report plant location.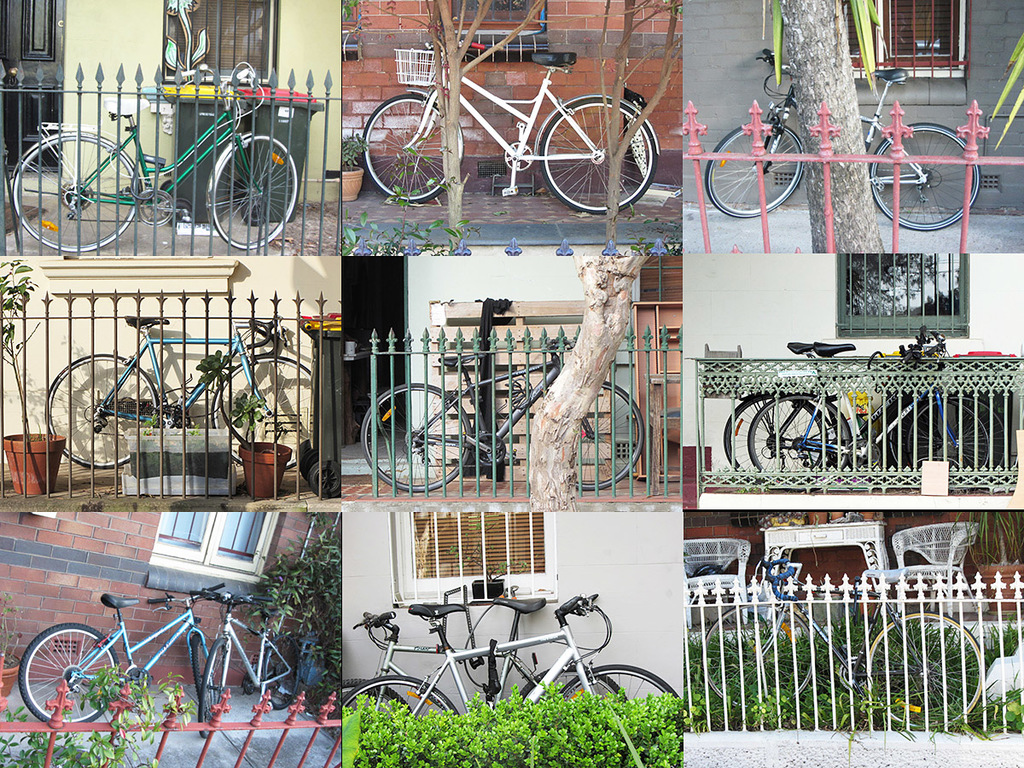
Report: bbox(679, 678, 725, 730).
